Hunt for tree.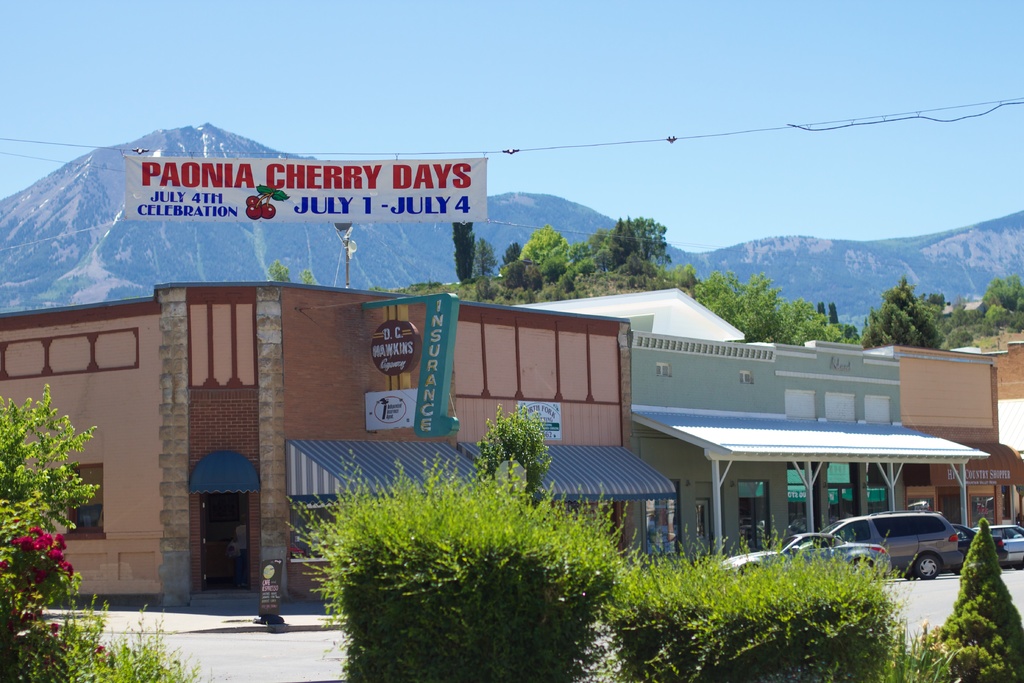
Hunted down at x1=508, y1=226, x2=590, y2=296.
